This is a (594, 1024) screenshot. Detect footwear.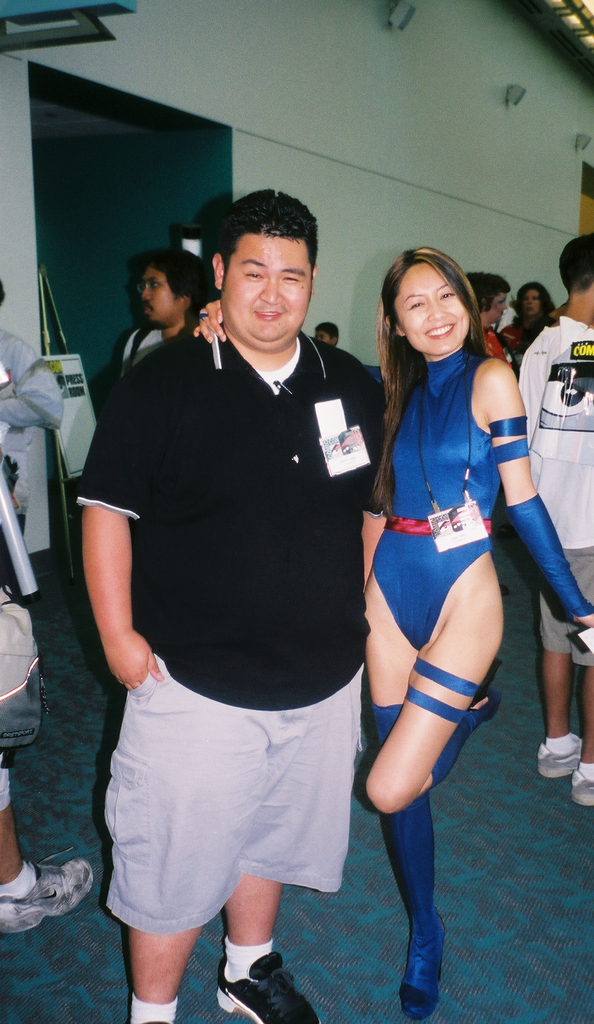
rect(535, 733, 591, 777).
